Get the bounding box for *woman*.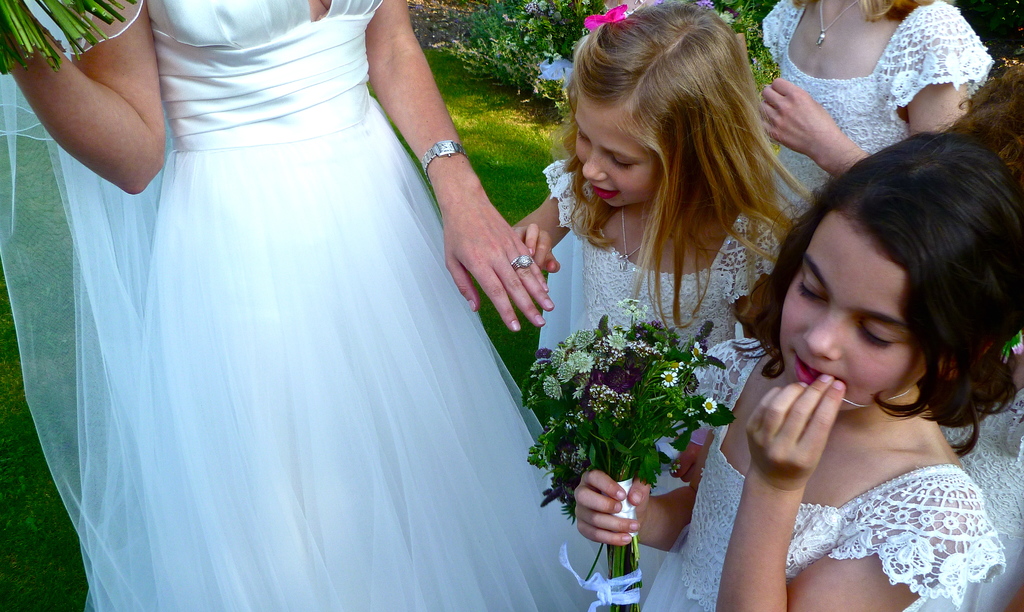
x1=0 y1=0 x2=616 y2=611.
